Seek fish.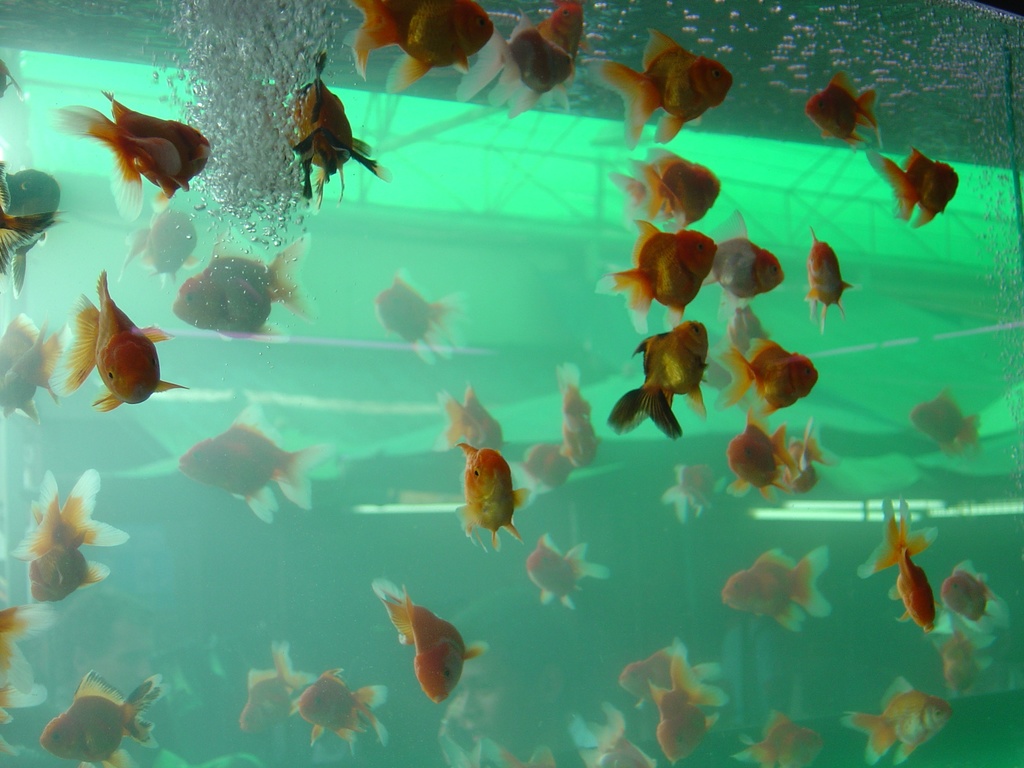
box=[0, 600, 49, 691].
